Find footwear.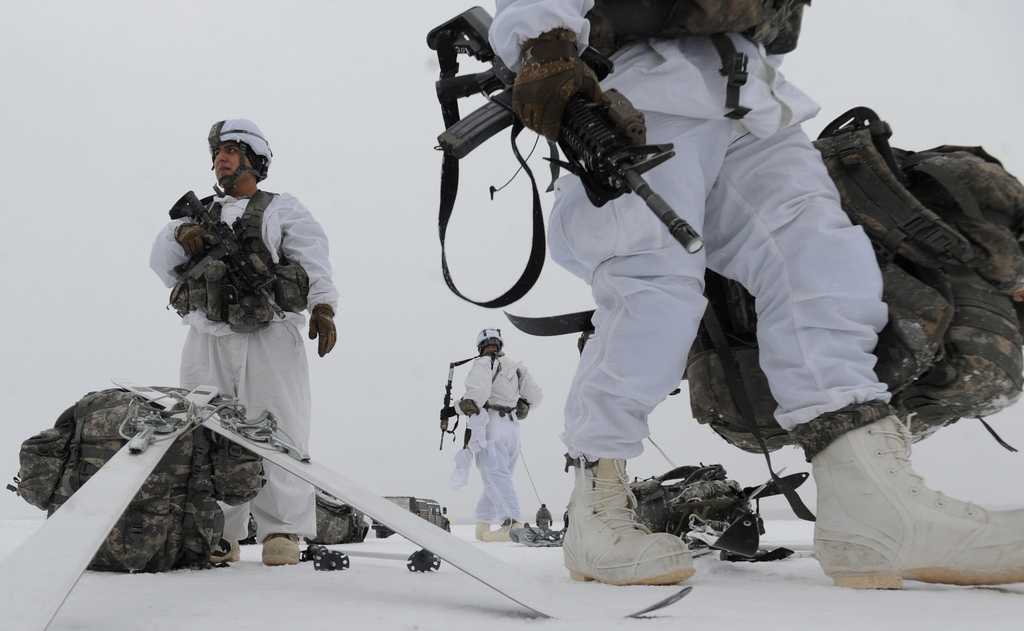
select_region(218, 542, 241, 562).
